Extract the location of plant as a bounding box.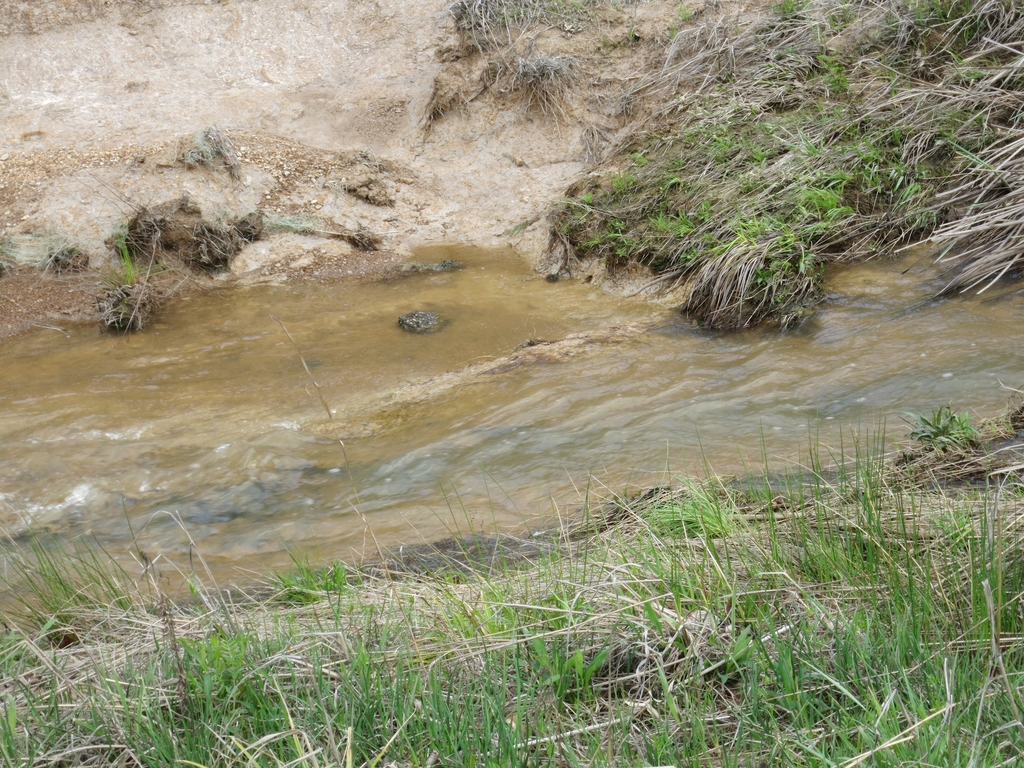
(left=702, top=232, right=714, bottom=243).
